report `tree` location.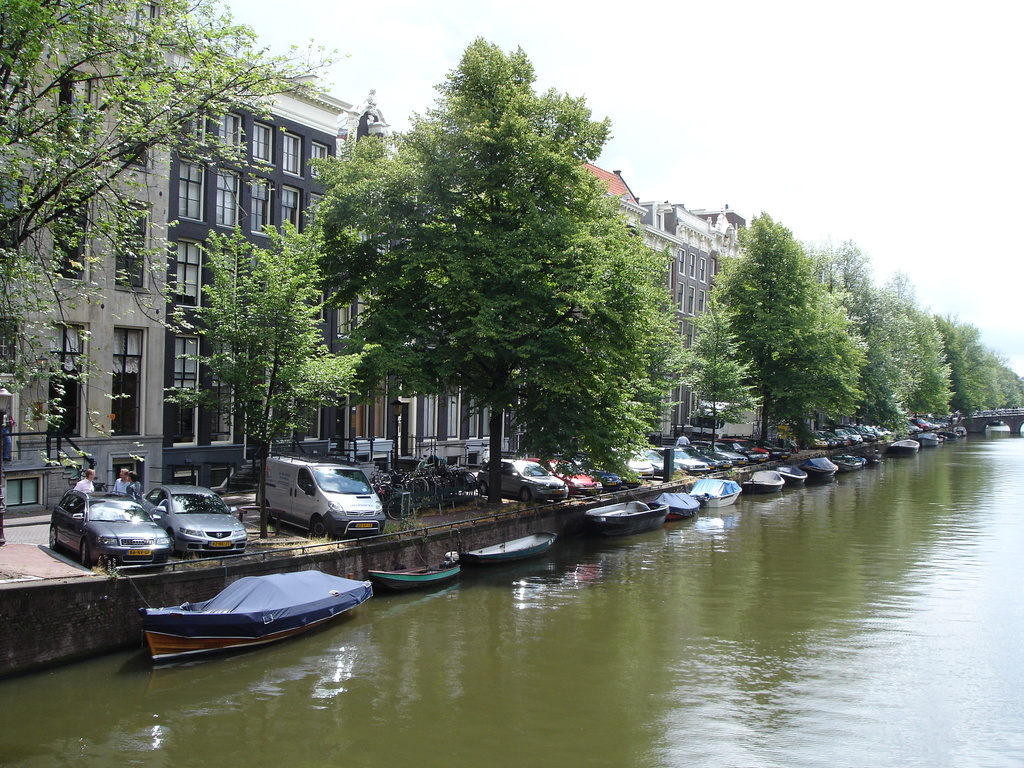
Report: bbox=(781, 228, 888, 452).
